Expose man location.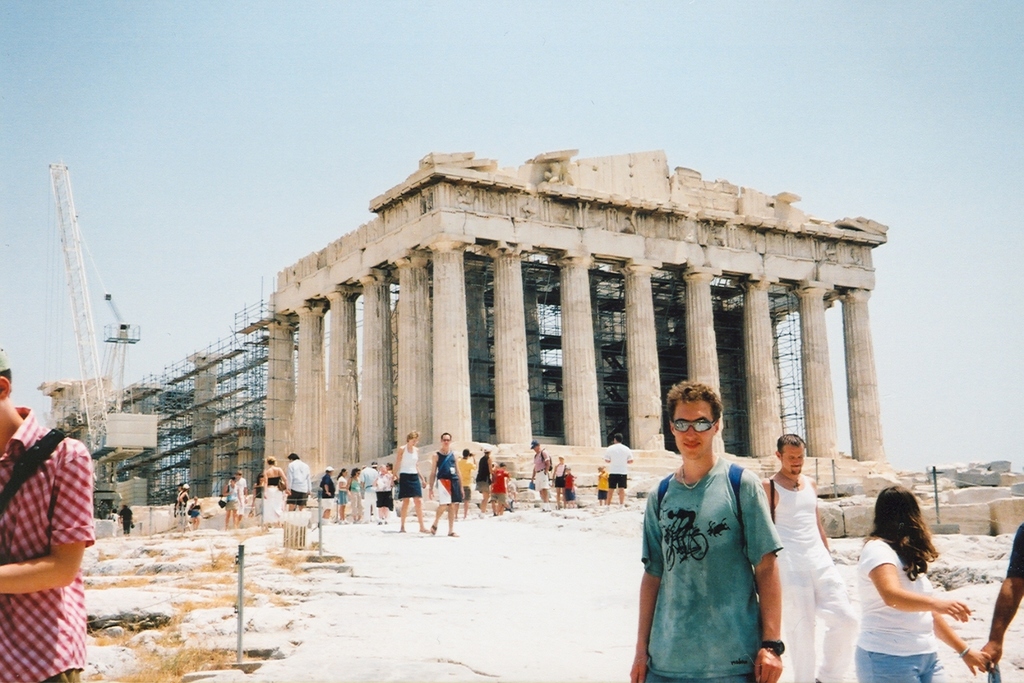
Exposed at (left=1, top=389, right=104, bottom=665).
